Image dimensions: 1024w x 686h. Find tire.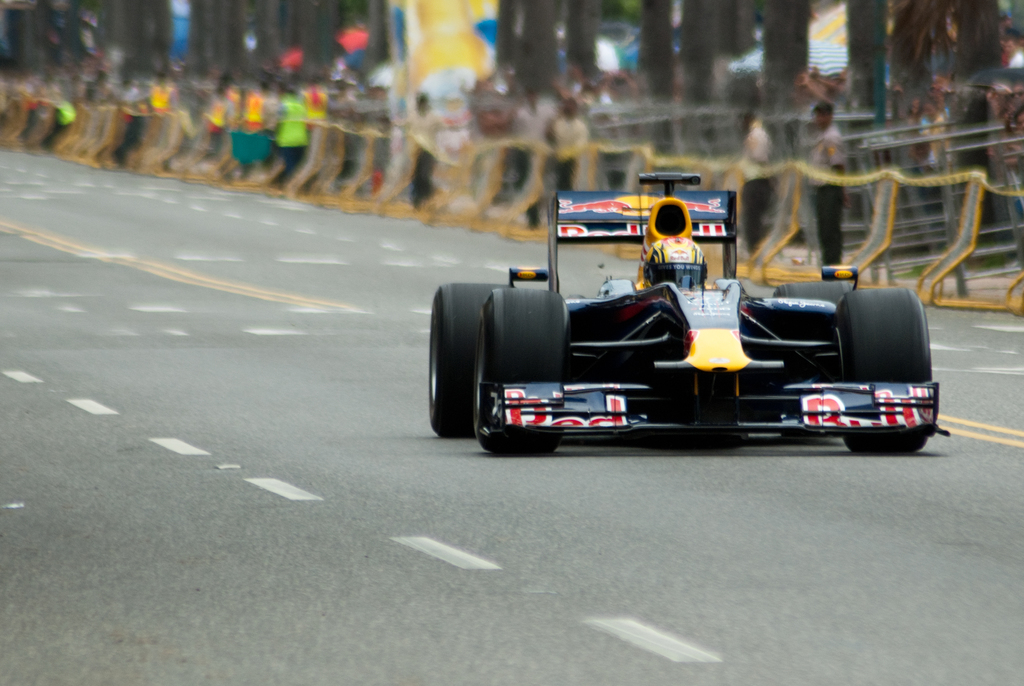
box(474, 280, 575, 459).
